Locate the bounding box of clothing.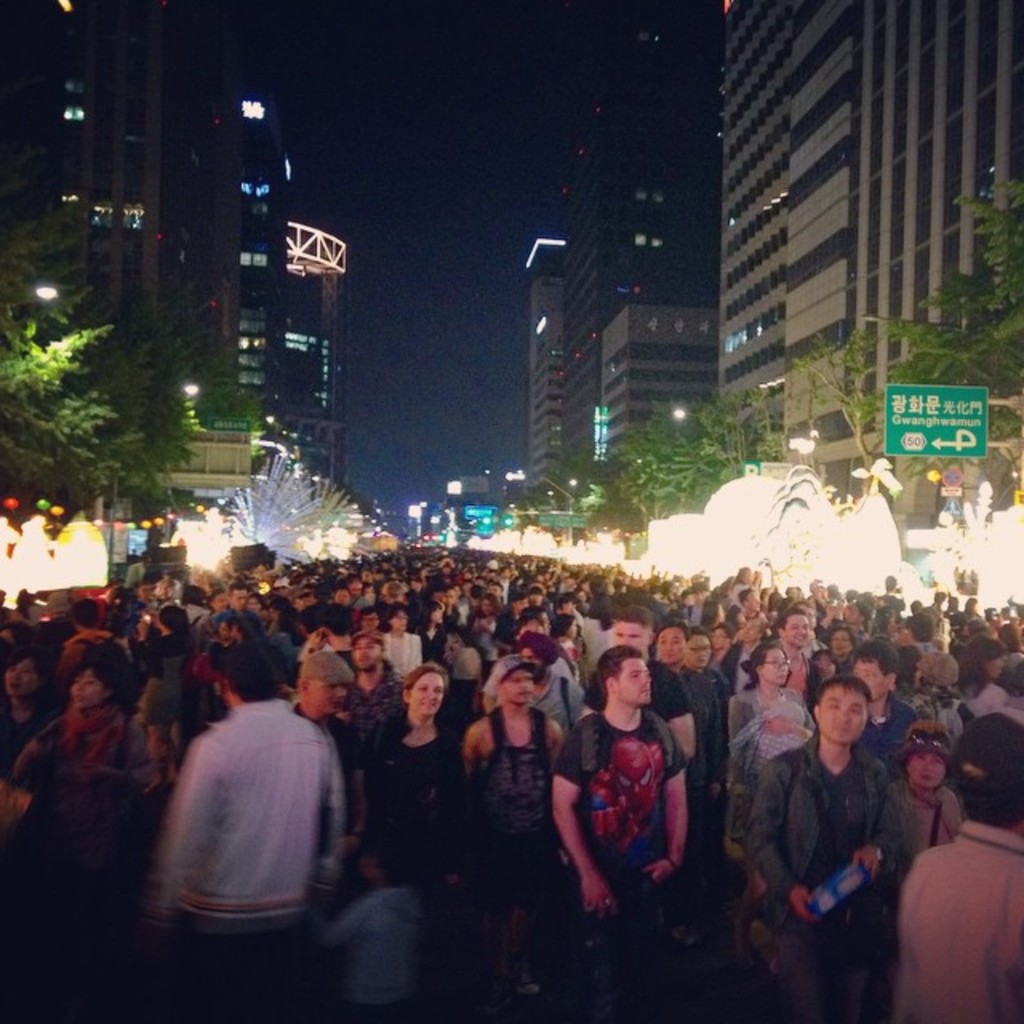
Bounding box: 675/664/731/754.
